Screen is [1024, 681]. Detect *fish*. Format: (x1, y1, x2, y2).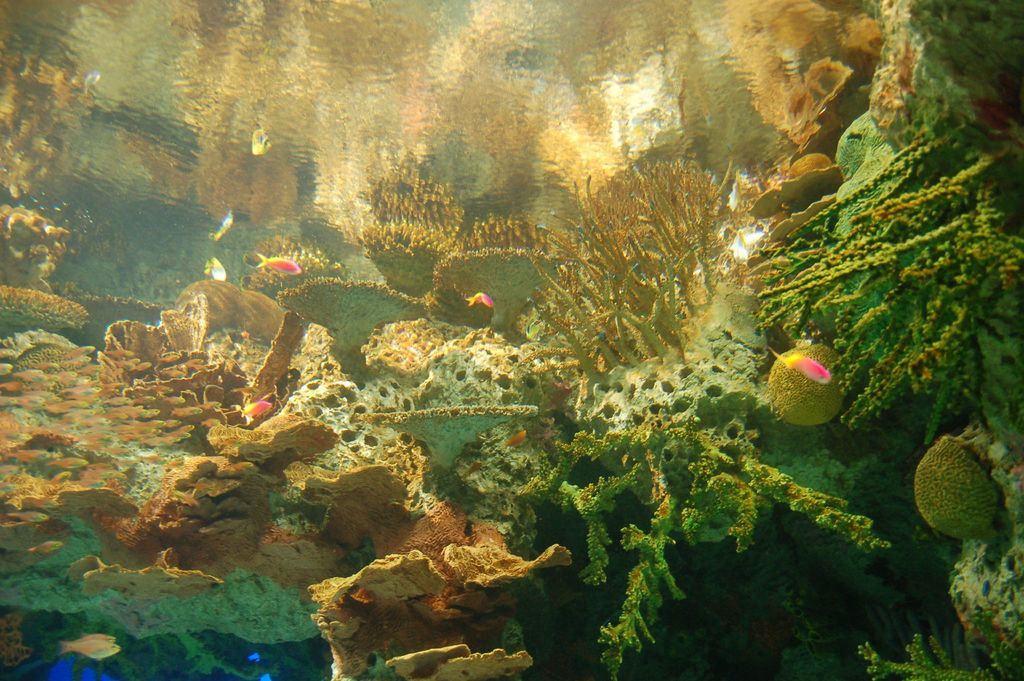
(58, 632, 118, 661).
